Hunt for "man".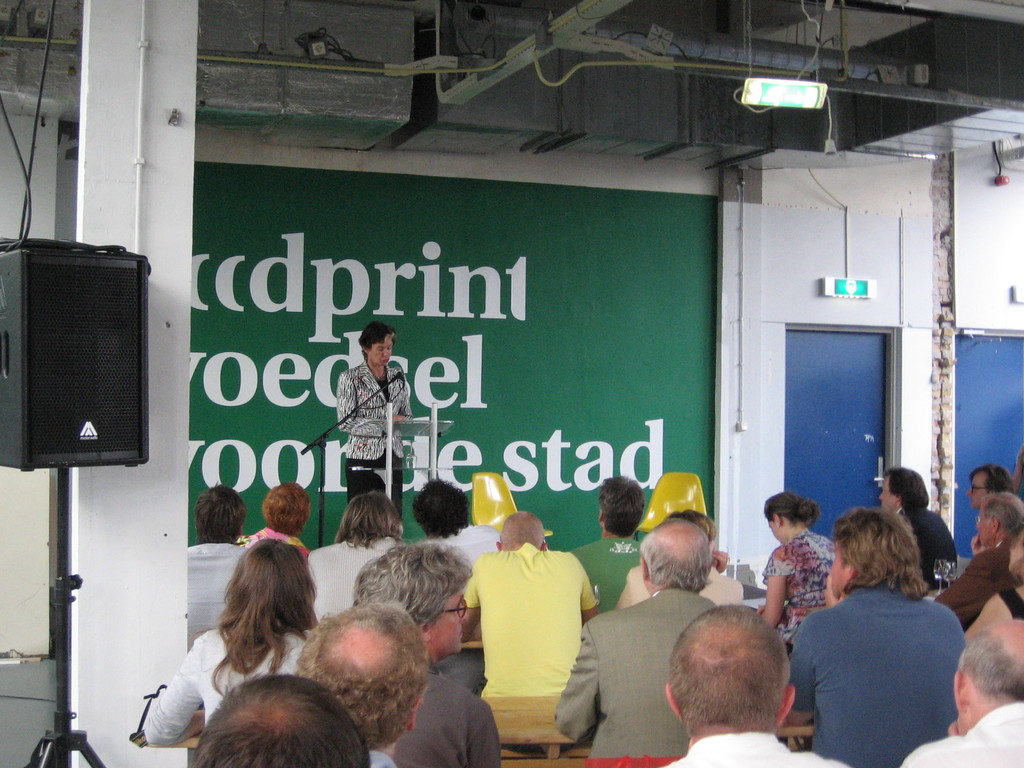
Hunted down at [568,474,652,607].
